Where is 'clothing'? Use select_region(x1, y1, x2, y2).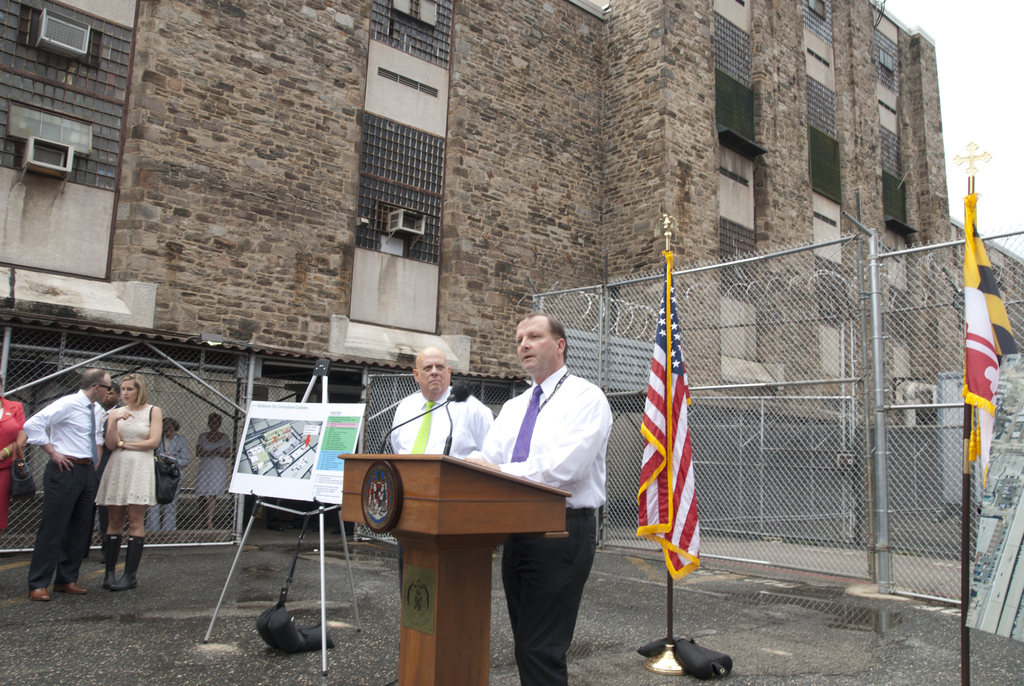
select_region(3, 401, 24, 422).
